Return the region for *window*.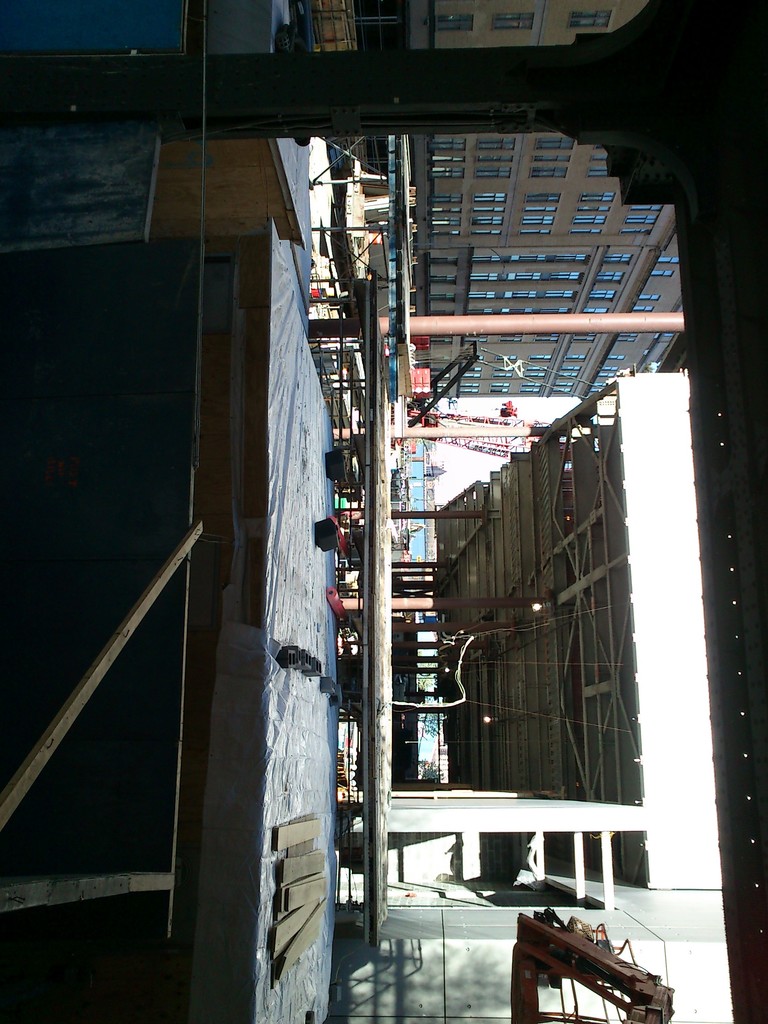
566/354/585/361.
